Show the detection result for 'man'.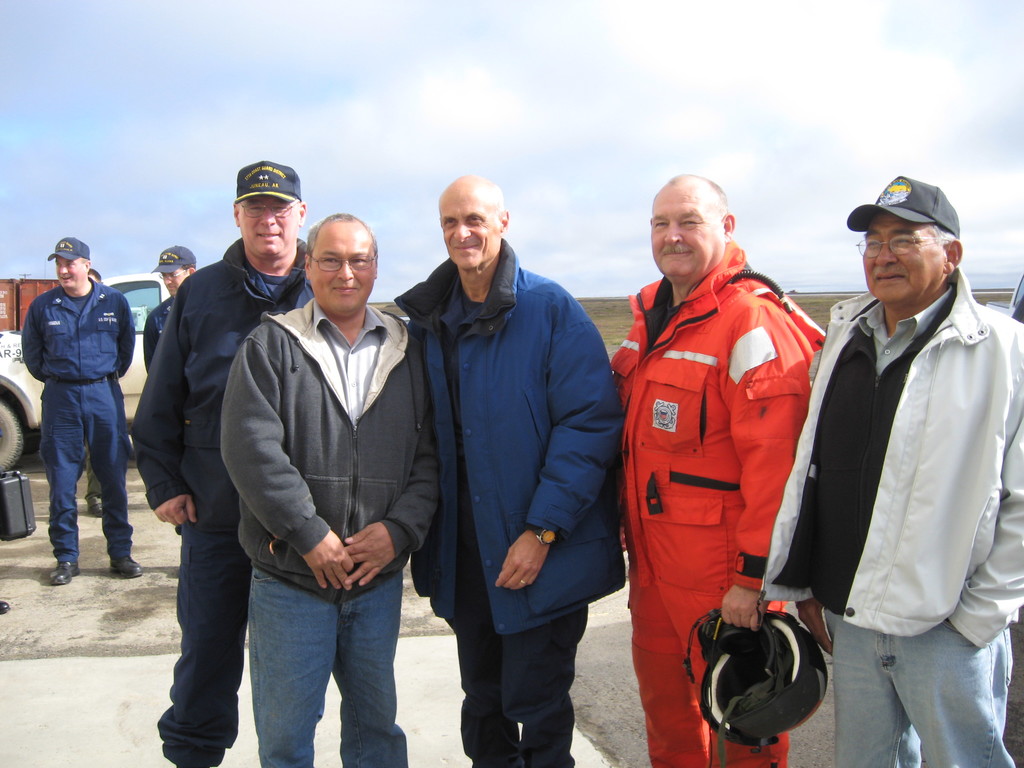
{"x1": 143, "y1": 245, "x2": 199, "y2": 368}.
